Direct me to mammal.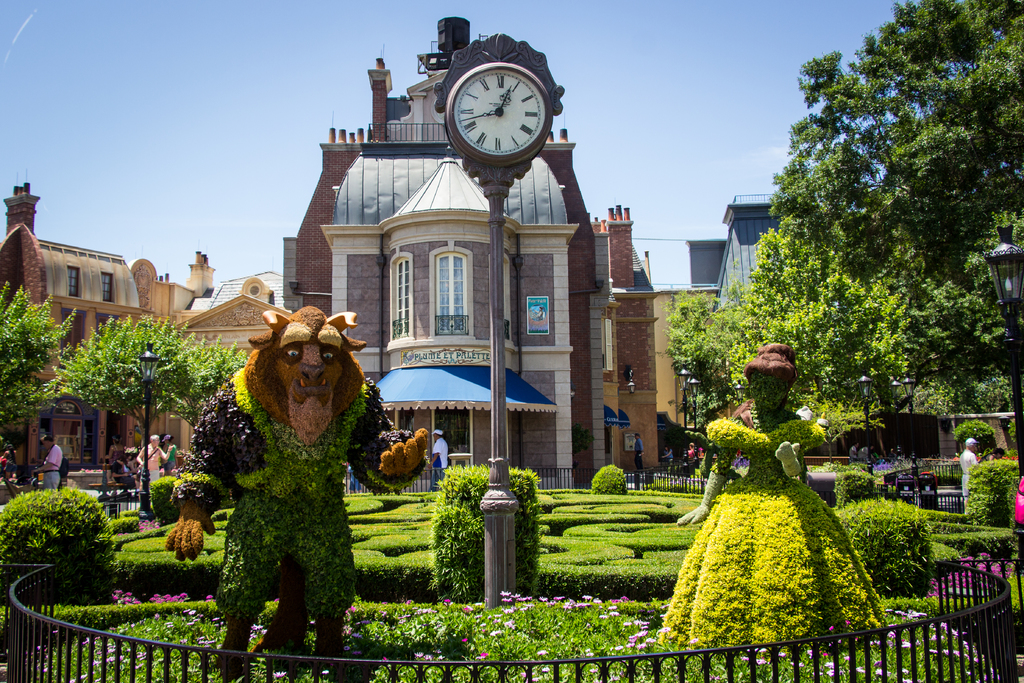
Direction: BBox(139, 432, 172, 488).
